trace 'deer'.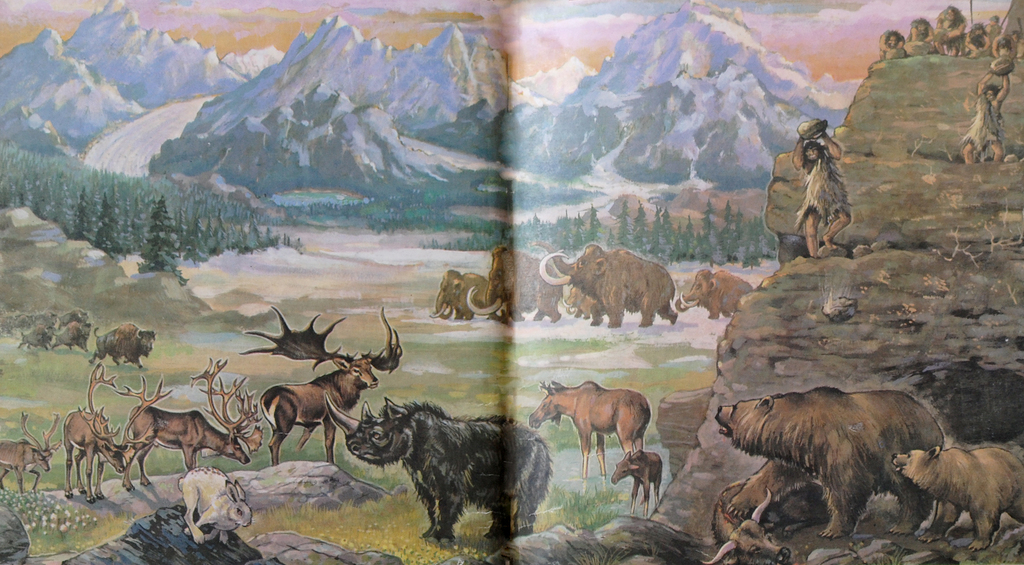
Traced to left=243, top=306, right=404, bottom=465.
